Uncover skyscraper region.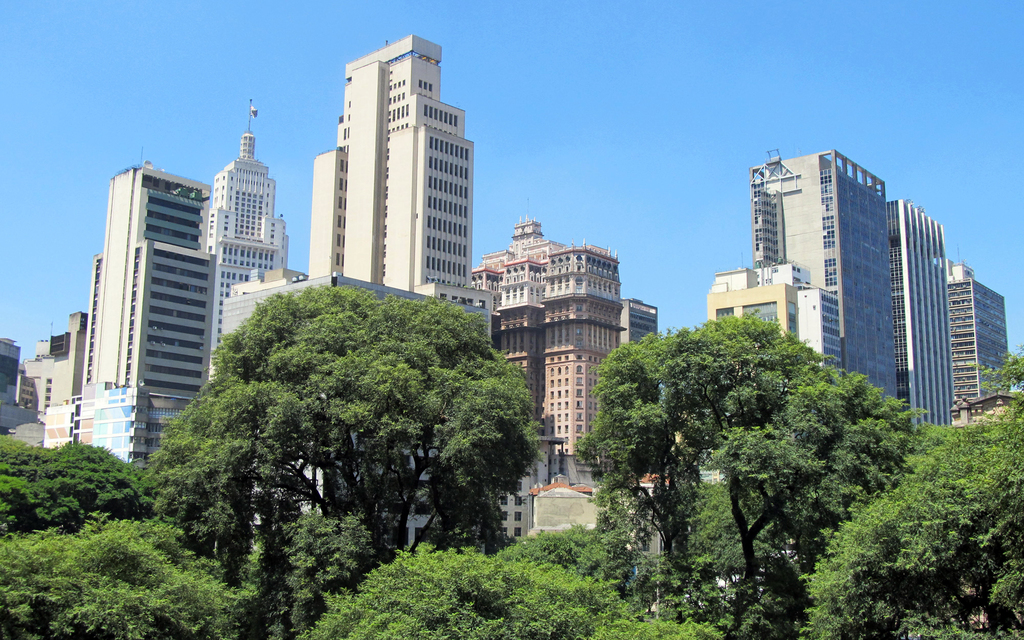
Uncovered: crop(747, 144, 895, 415).
